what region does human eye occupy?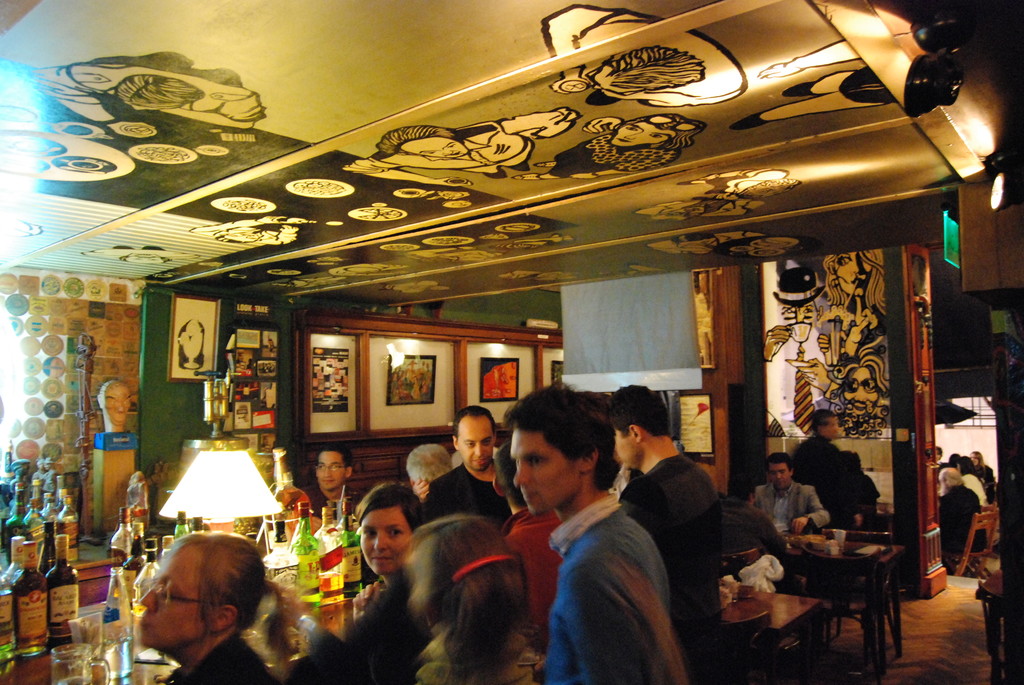
(626,123,640,132).
